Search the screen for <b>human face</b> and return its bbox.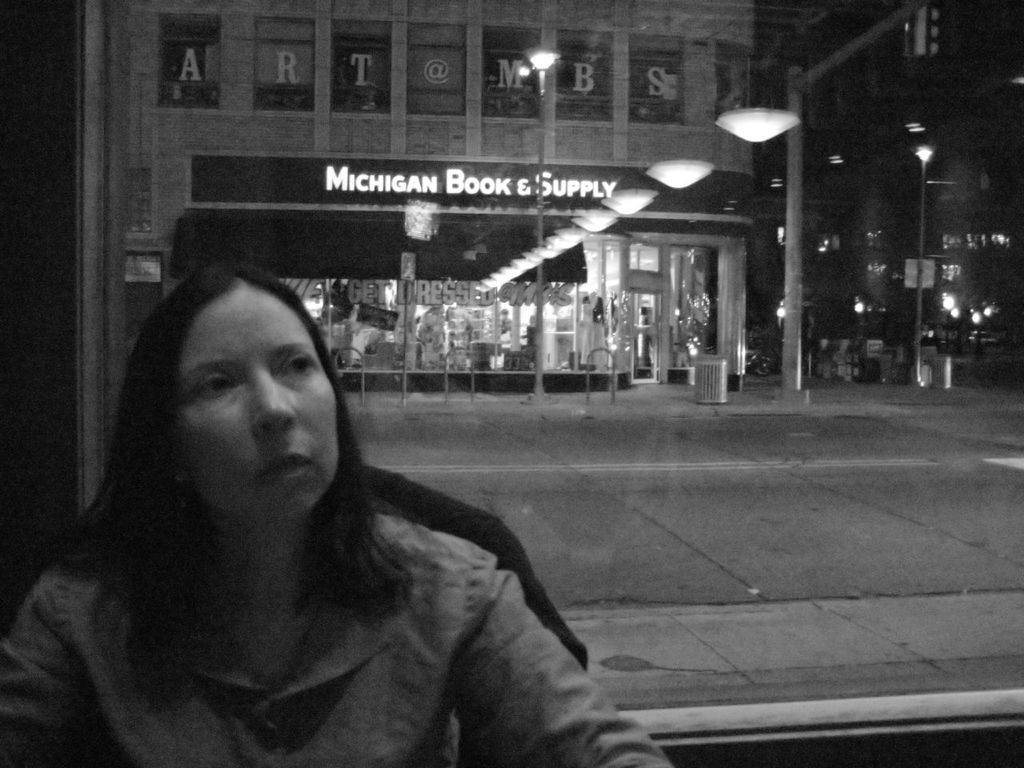
Found: rect(181, 282, 339, 530).
